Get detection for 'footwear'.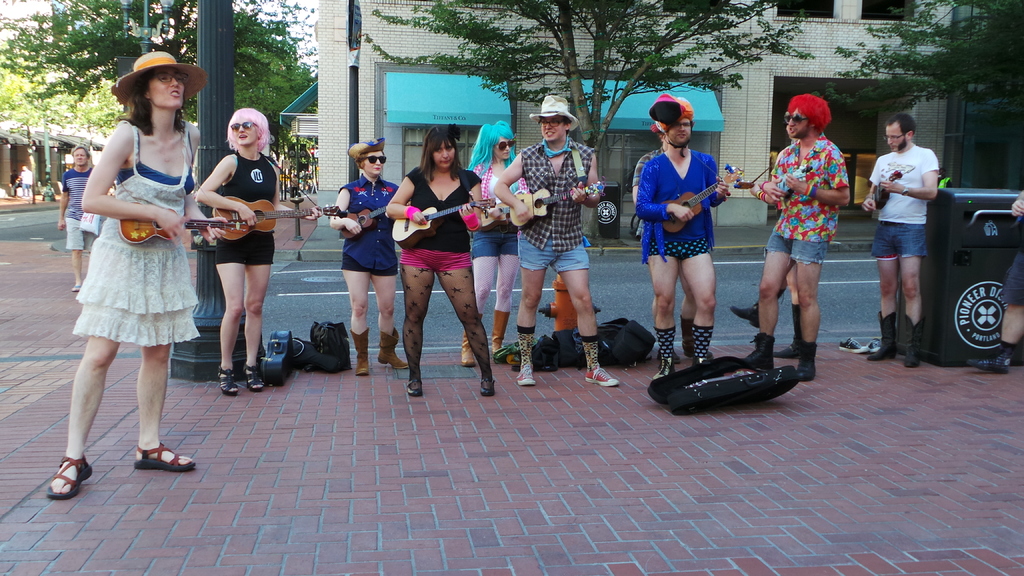
Detection: x1=729, y1=291, x2=772, y2=330.
